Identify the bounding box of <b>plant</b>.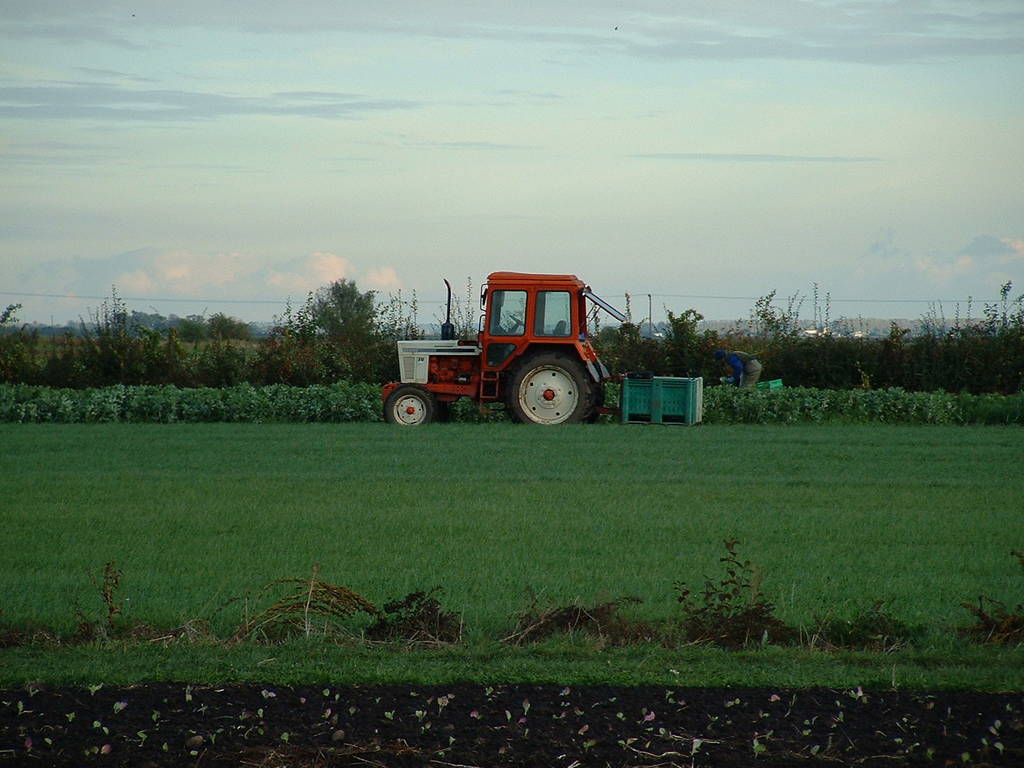
rect(991, 728, 998, 735).
